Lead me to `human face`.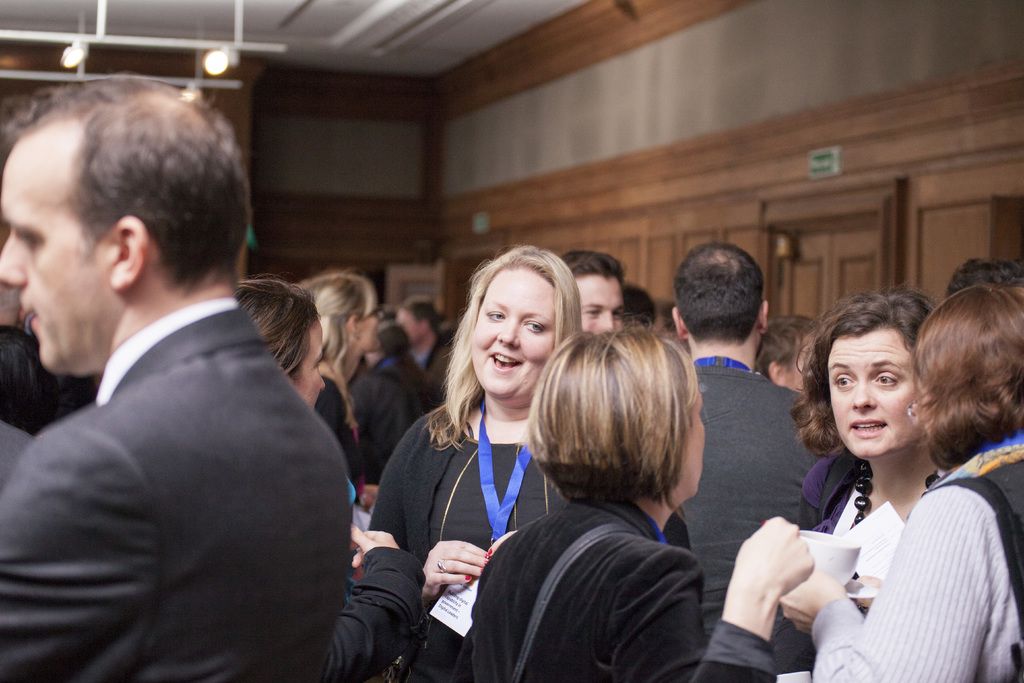
Lead to <box>356,304,379,347</box>.
